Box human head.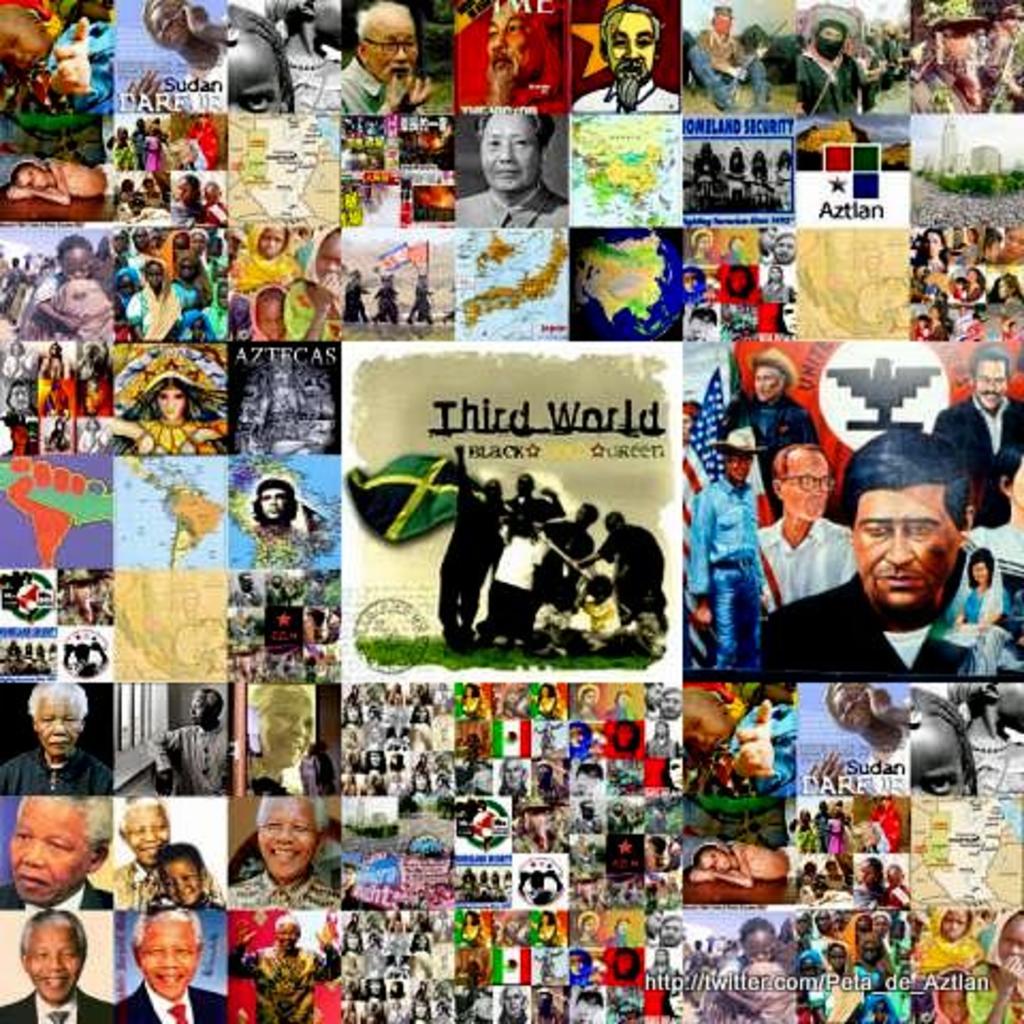
BBox(723, 437, 759, 482).
